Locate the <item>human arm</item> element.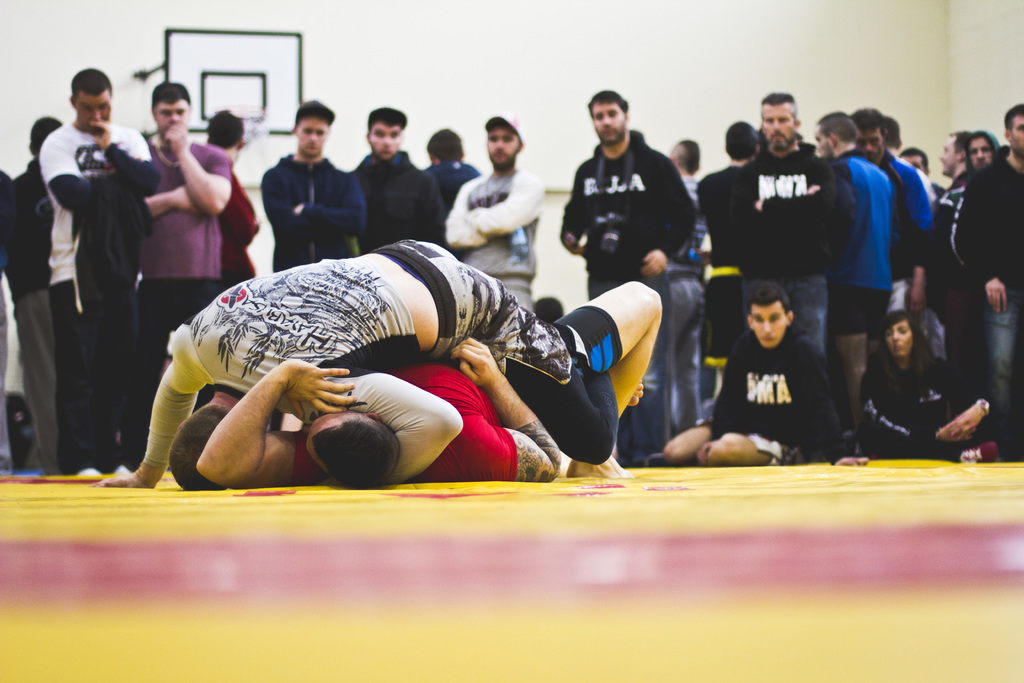
Element bbox: <region>900, 176, 938, 319</region>.
